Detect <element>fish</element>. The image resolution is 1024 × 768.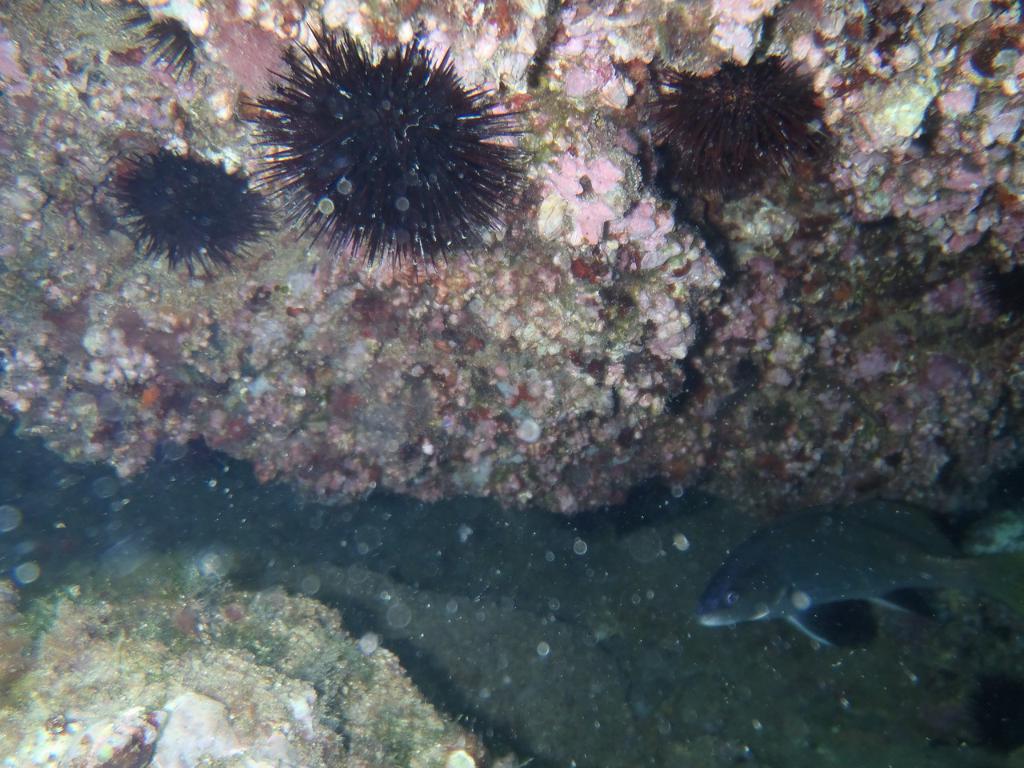
x1=681, y1=505, x2=1001, y2=665.
